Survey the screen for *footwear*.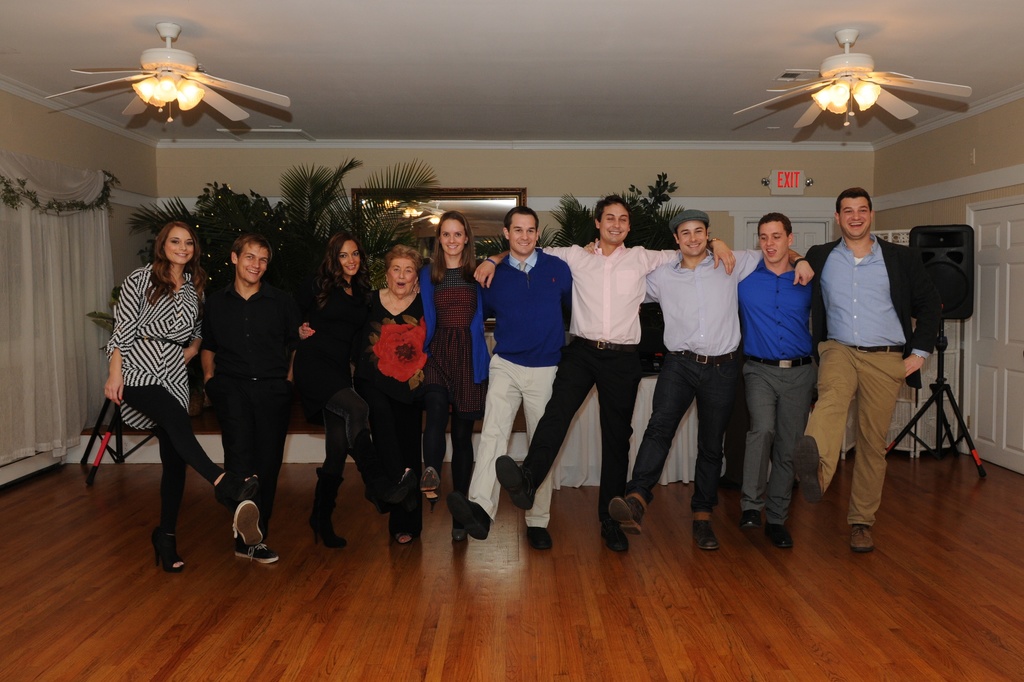
Survey found: select_region(452, 526, 466, 543).
